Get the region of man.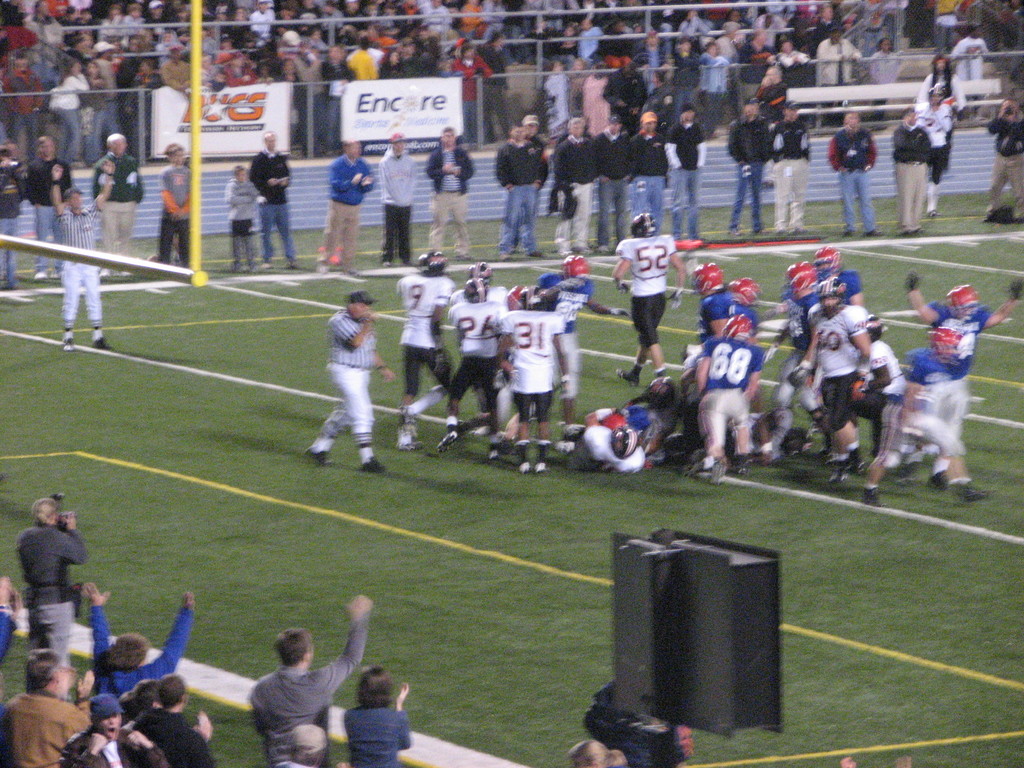
BBox(431, 125, 472, 258).
